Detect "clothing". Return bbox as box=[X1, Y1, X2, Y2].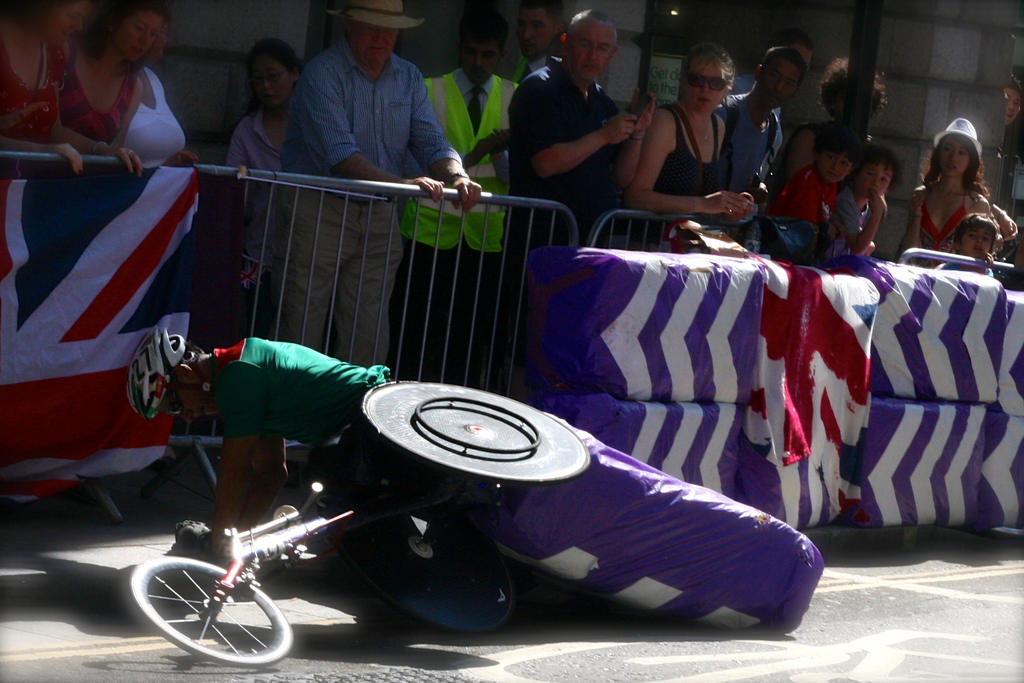
box=[630, 88, 748, 235].
